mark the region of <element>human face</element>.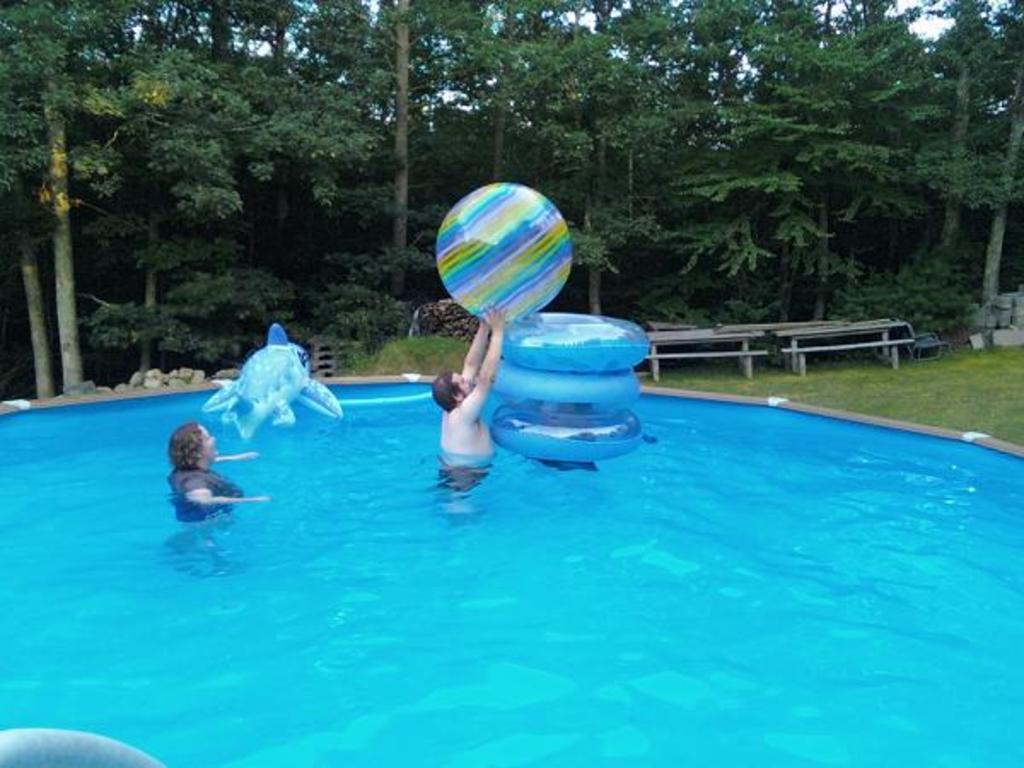
Region: pyautogui.locateOnScreen(449, 369, 476, 401).
